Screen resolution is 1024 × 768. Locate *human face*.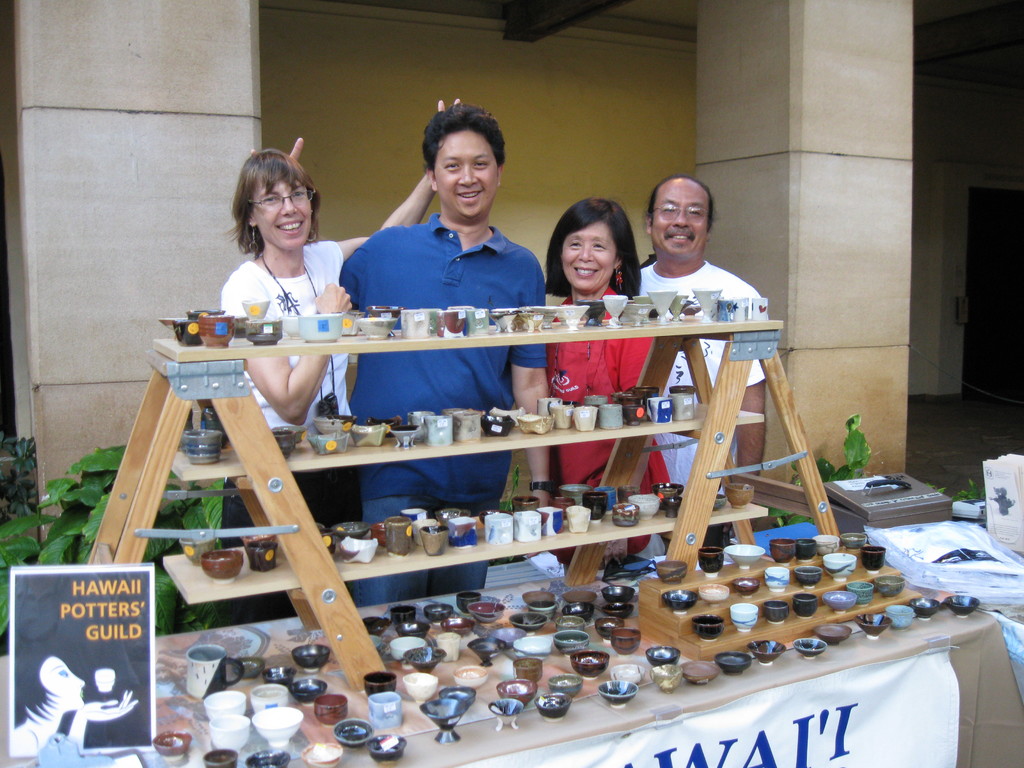
[562, 218, 614, 296].
